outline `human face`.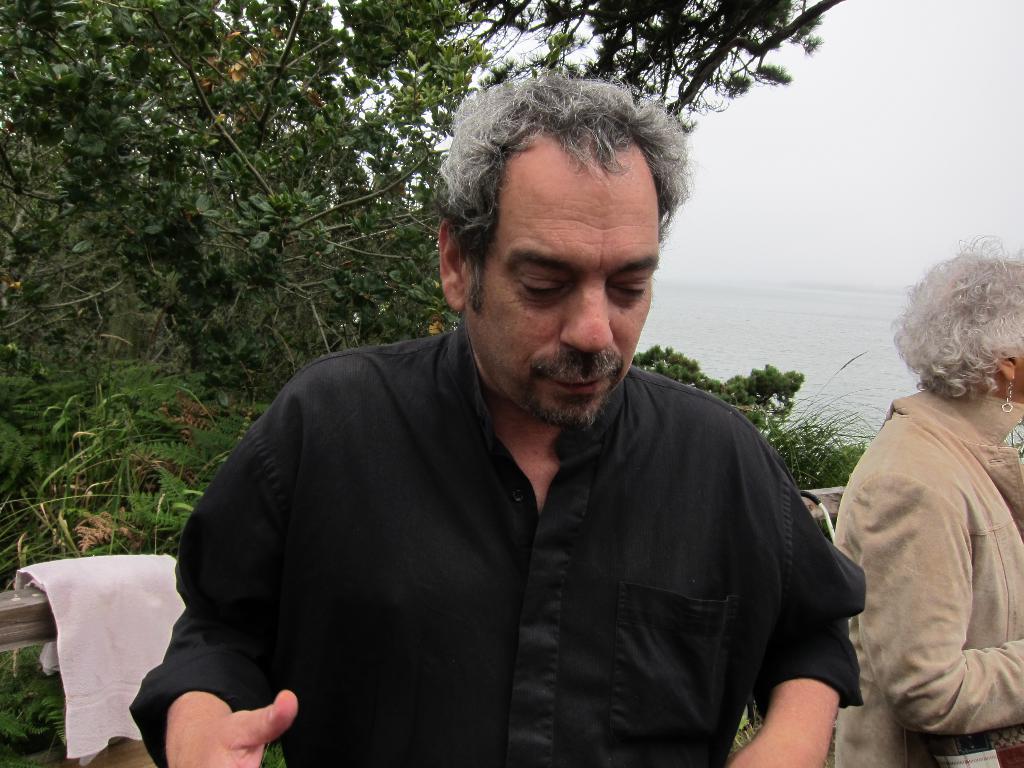
Outline: select_region(468, 157, 662, 429).
